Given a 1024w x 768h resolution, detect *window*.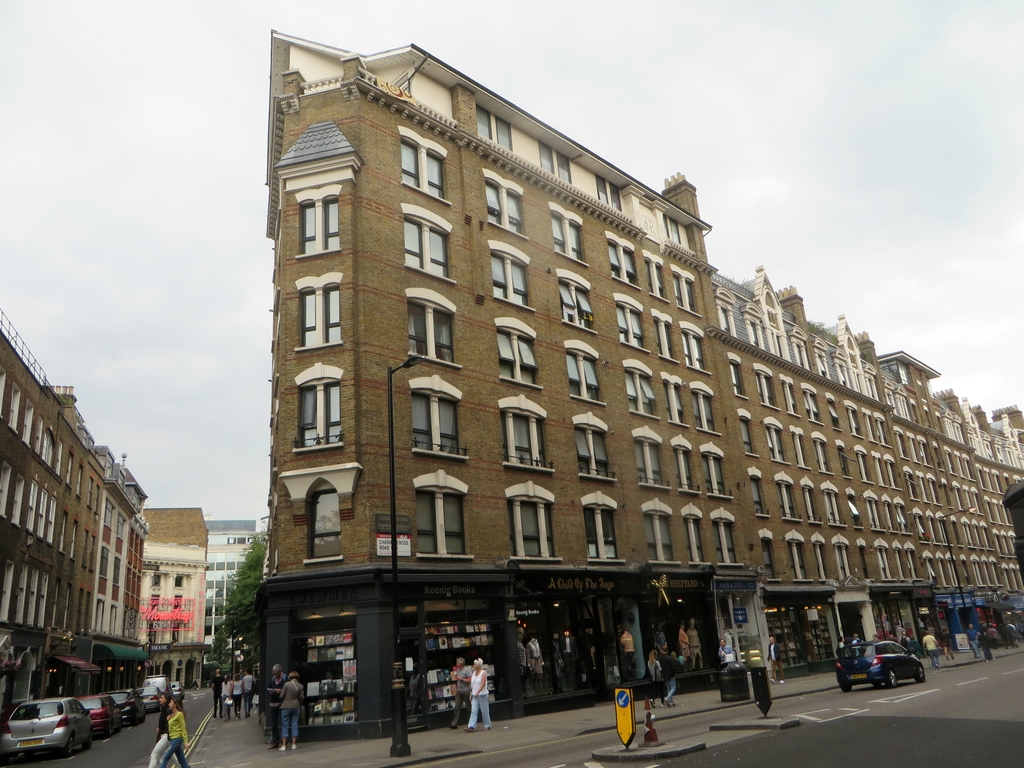
locate(546, 203, 588, 265).
